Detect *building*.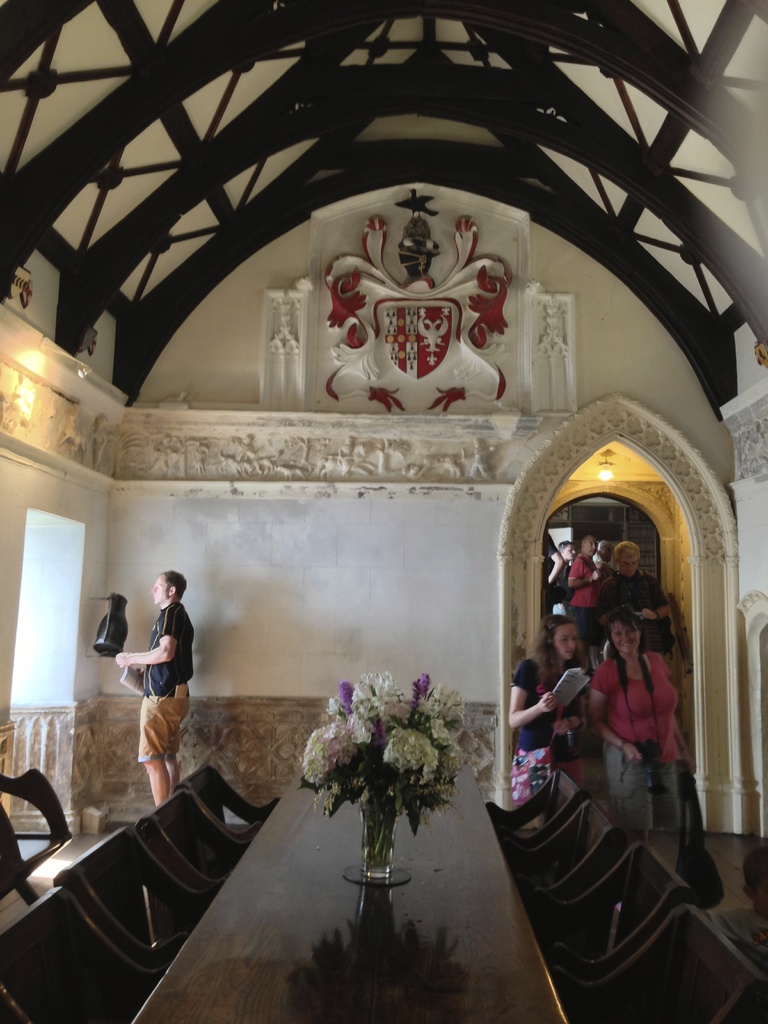
Detected at <box>0,0,767,1023</box>.
